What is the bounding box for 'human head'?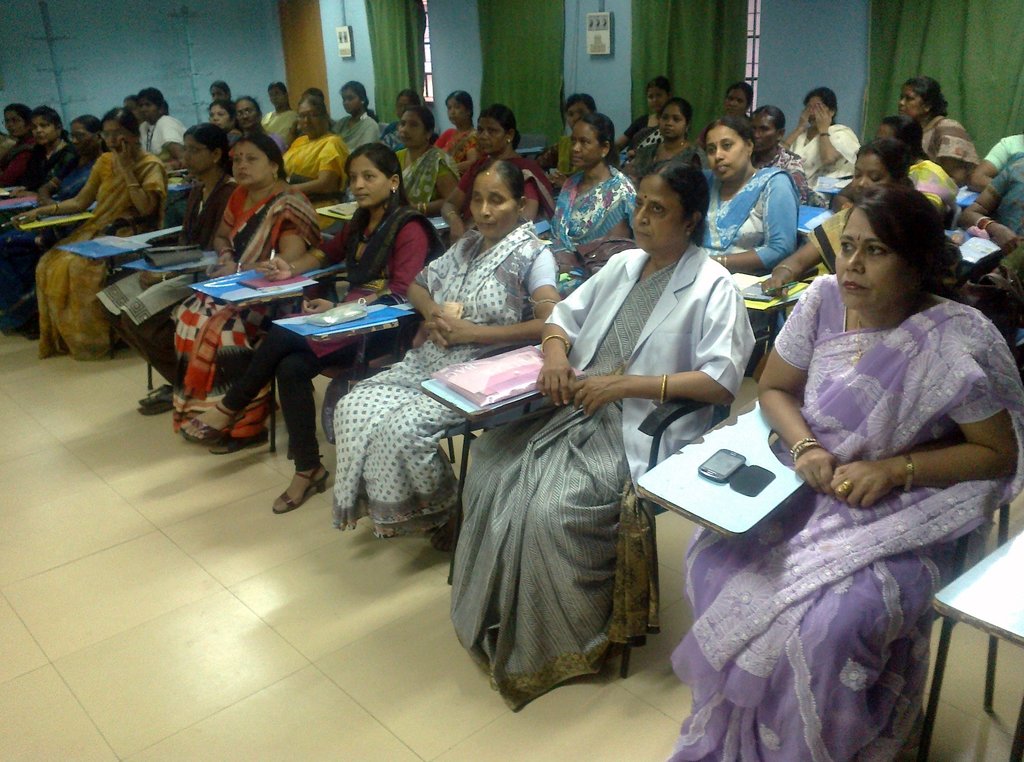
(left=342, top=81, right=371, bottom=118).
